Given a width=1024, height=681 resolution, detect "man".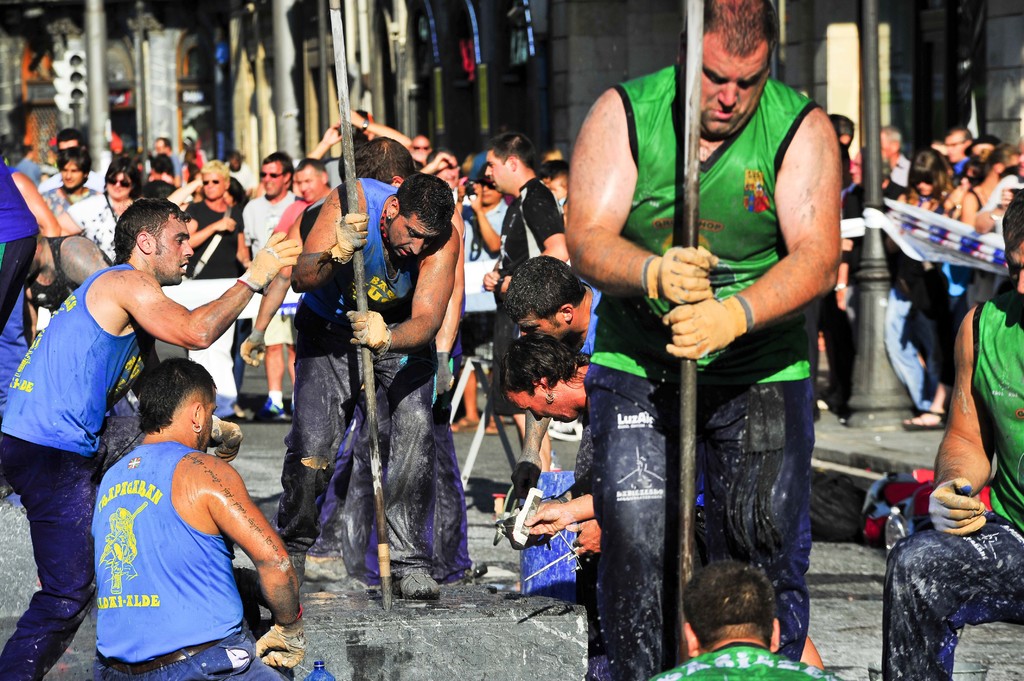
Rect(294, 168, 475, 596).
